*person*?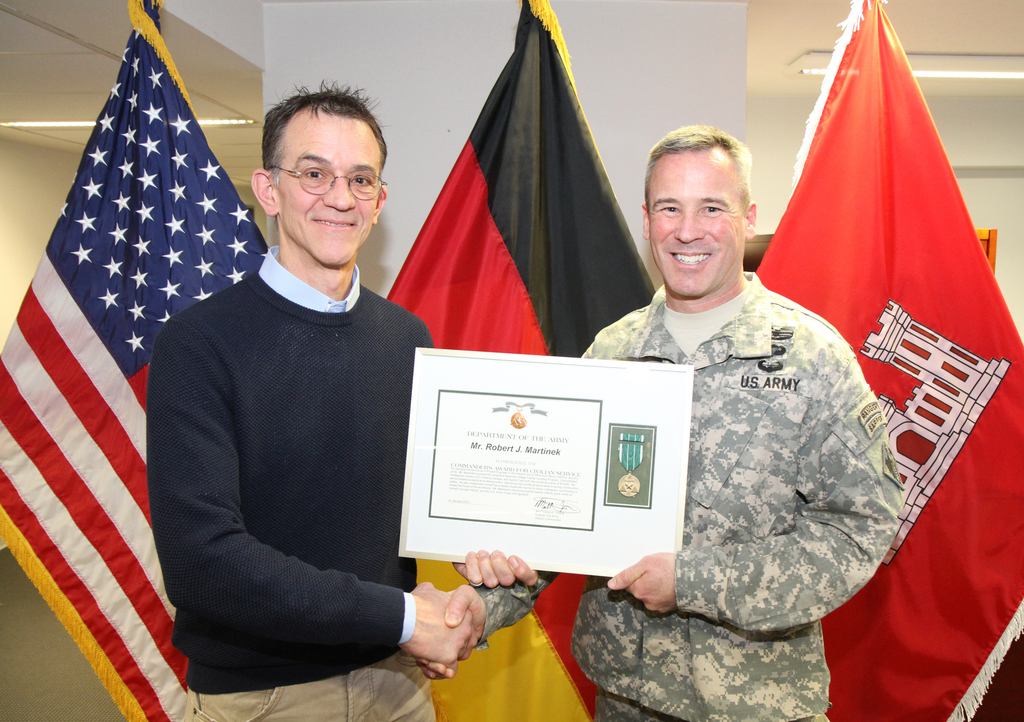
left=415, top=129, right=902, bottom=721
